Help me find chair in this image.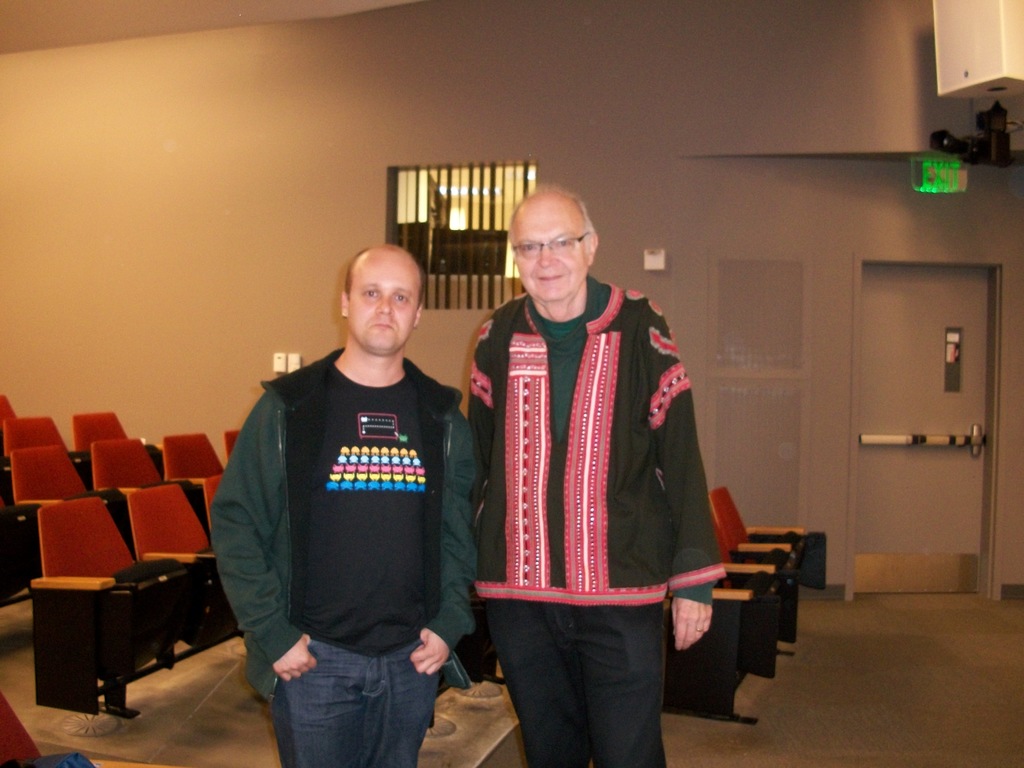
Found it: (left=714, top=483, right=829, bottom=646).
